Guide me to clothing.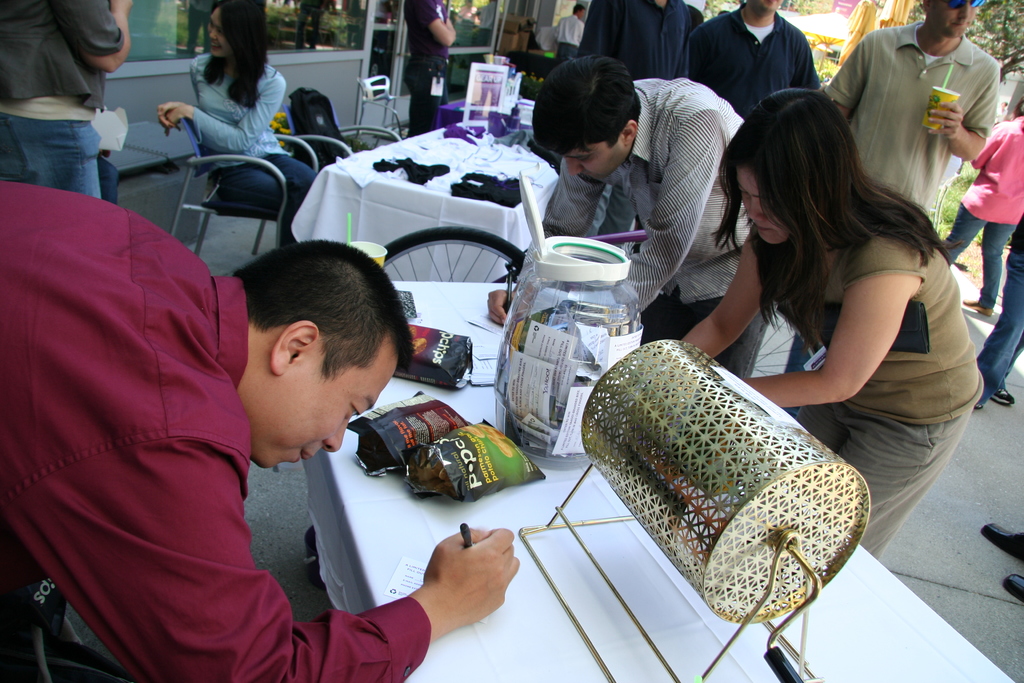
Guidance: l=749, t=189, r=1002, b=588.
